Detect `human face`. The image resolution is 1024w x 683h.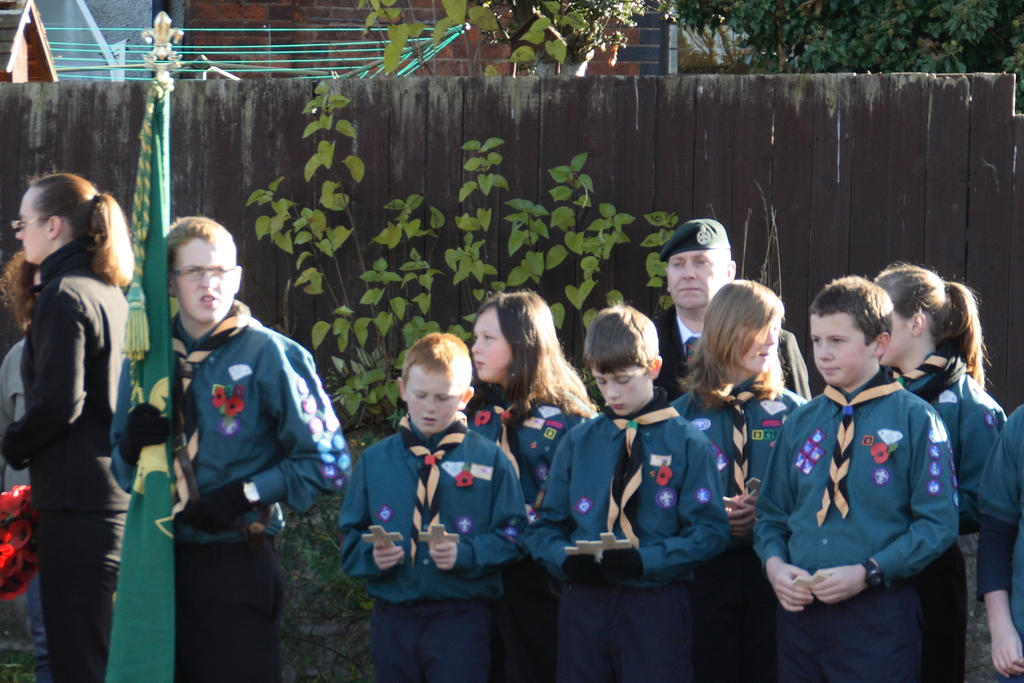
(592, 368, 647, 415).
